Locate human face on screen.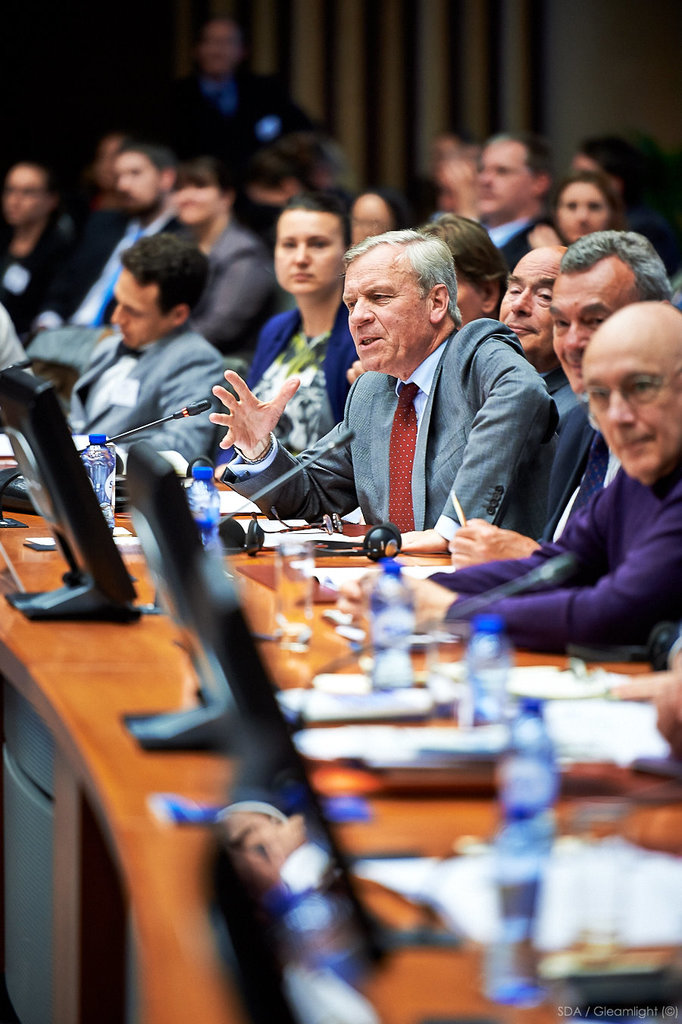
On screen at locate(471, 133, 526, 226).
